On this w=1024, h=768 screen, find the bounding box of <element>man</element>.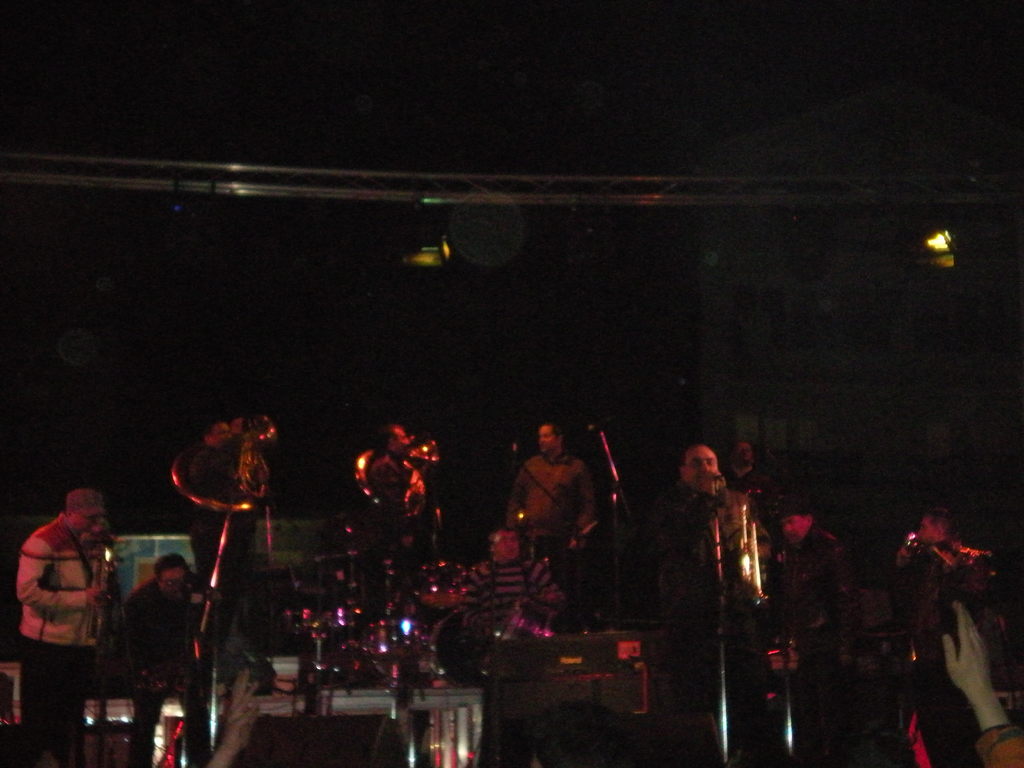
Bounding box: (942,604,1023,767).
